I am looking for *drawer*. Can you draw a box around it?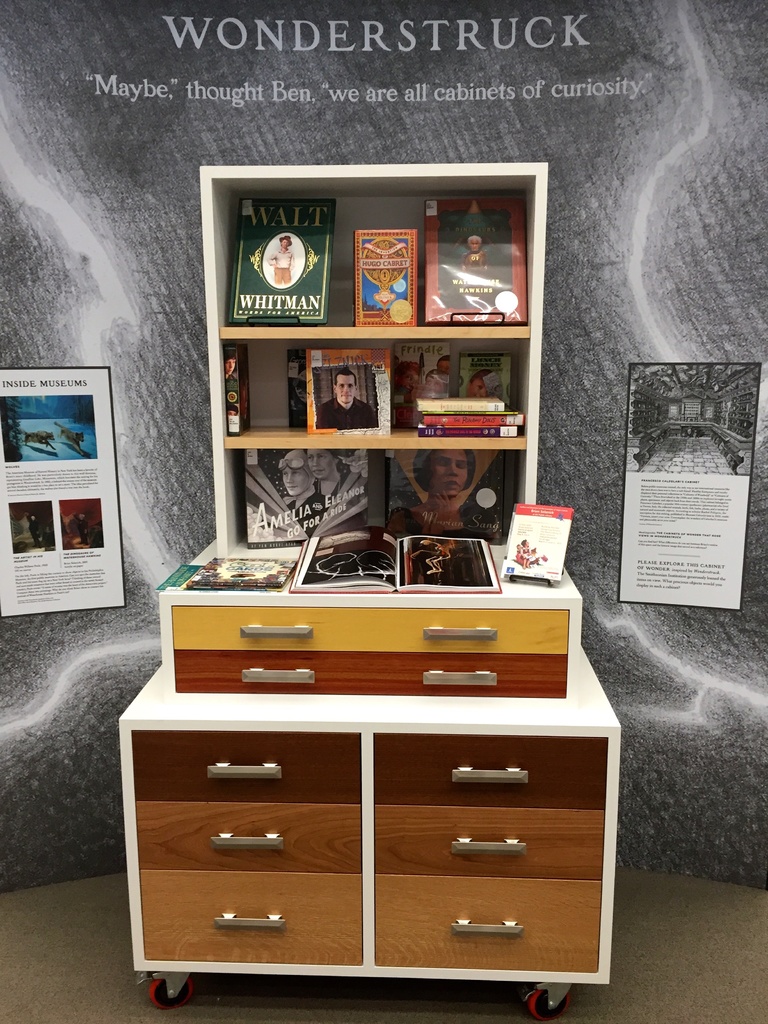
Sure, the bounding box is 136,804,365,872.
